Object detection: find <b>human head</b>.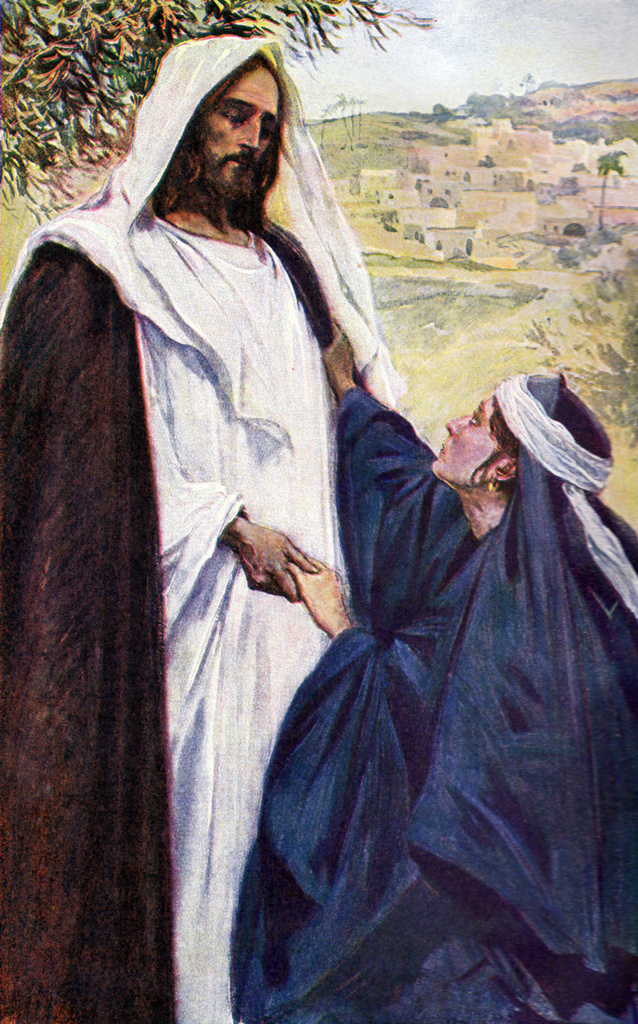
bbox(433, 361, 613, 499).
